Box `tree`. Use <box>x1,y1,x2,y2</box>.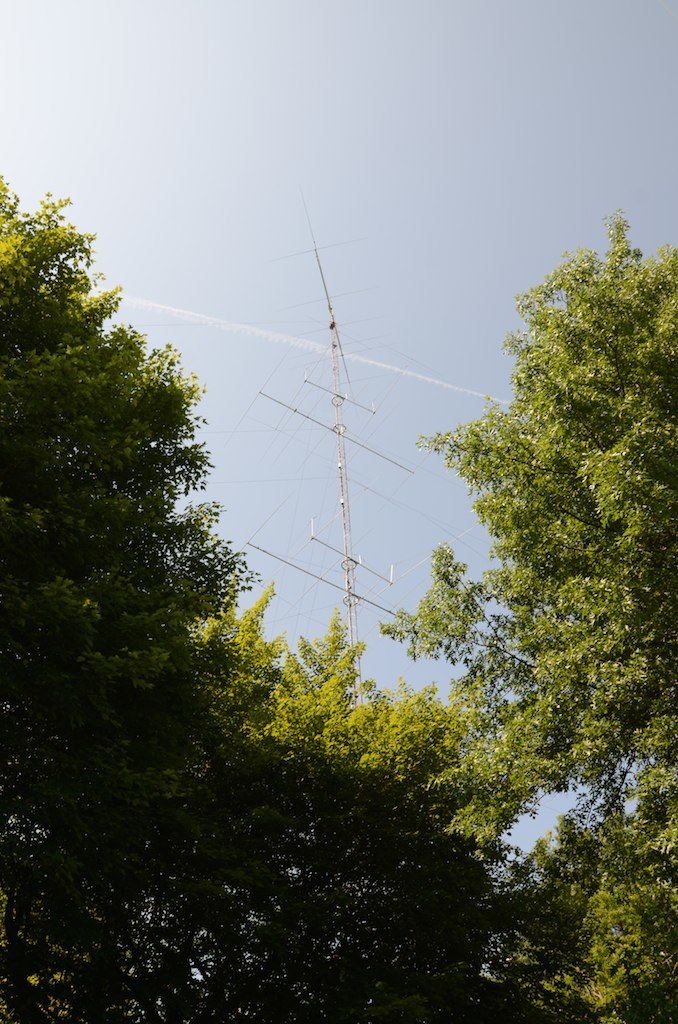
<box>426,691,540,1023</box>.
